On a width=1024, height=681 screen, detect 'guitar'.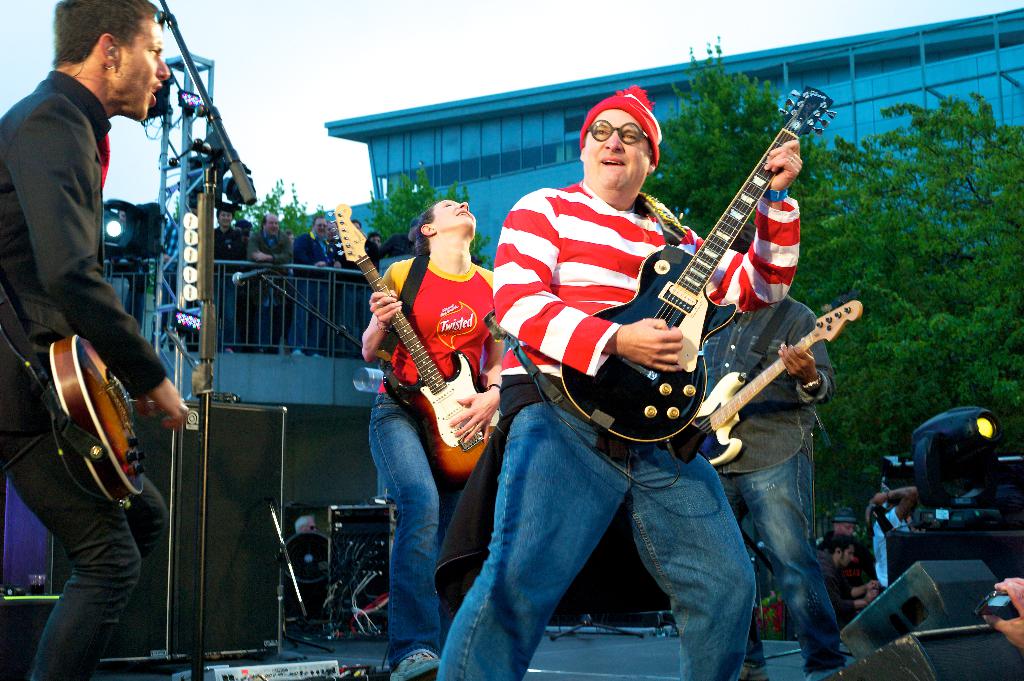
l=330, t=204, r=519, b=482.
